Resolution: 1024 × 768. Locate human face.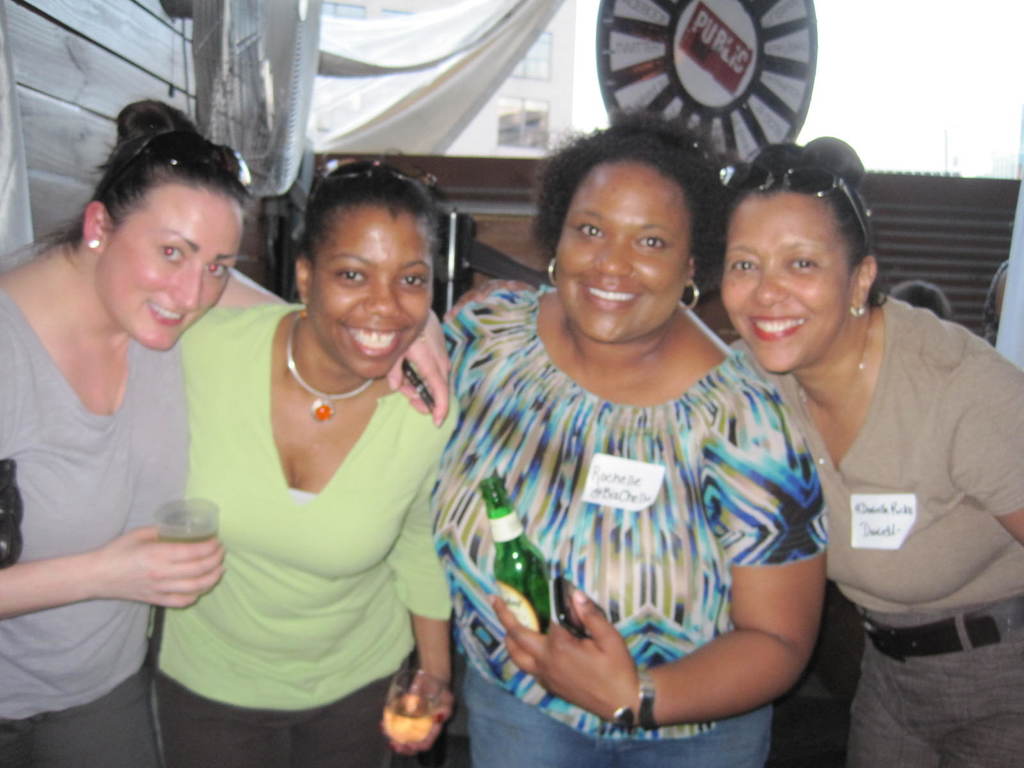
left=307, top=211, right=429, bottom=376.
